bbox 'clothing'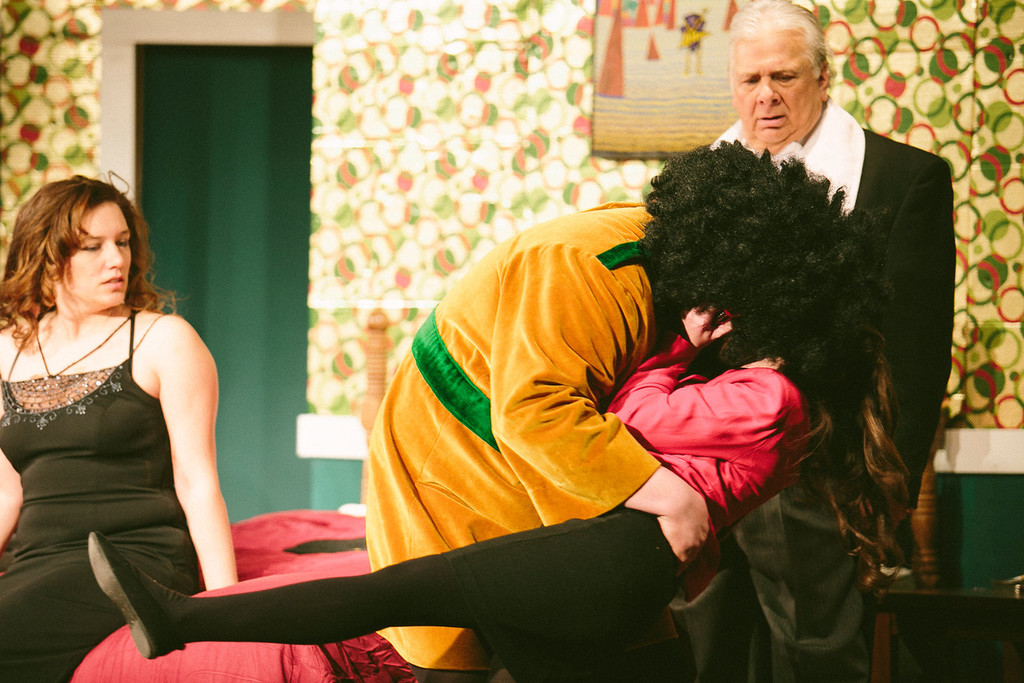
(x1=446, y1=338, x2=814, y2=682)
